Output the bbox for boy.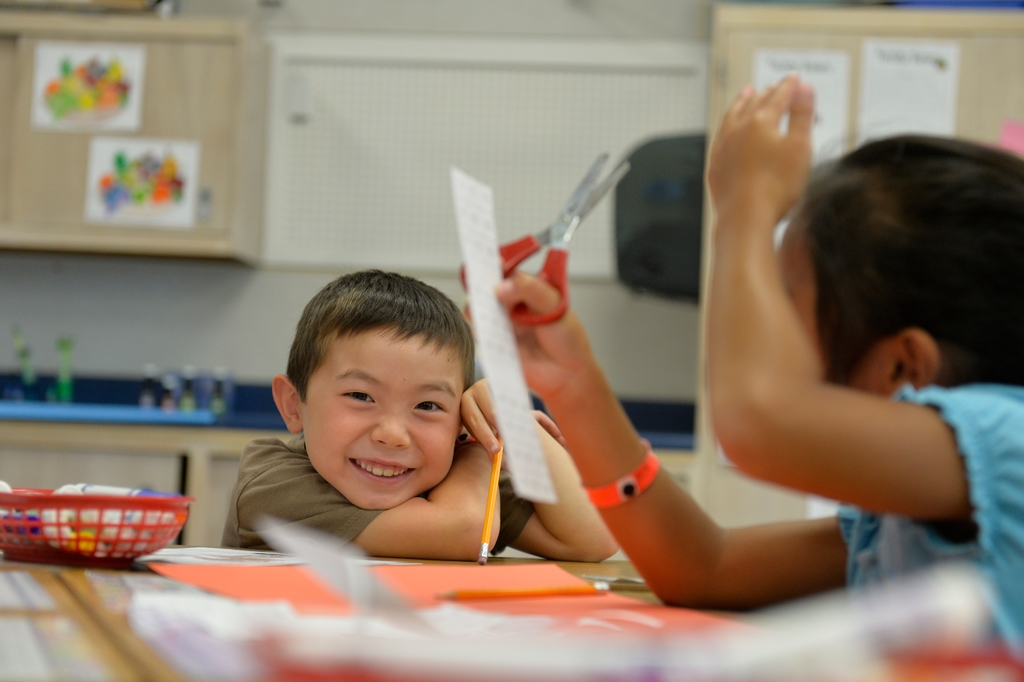
[222, 273, 616, 574].
